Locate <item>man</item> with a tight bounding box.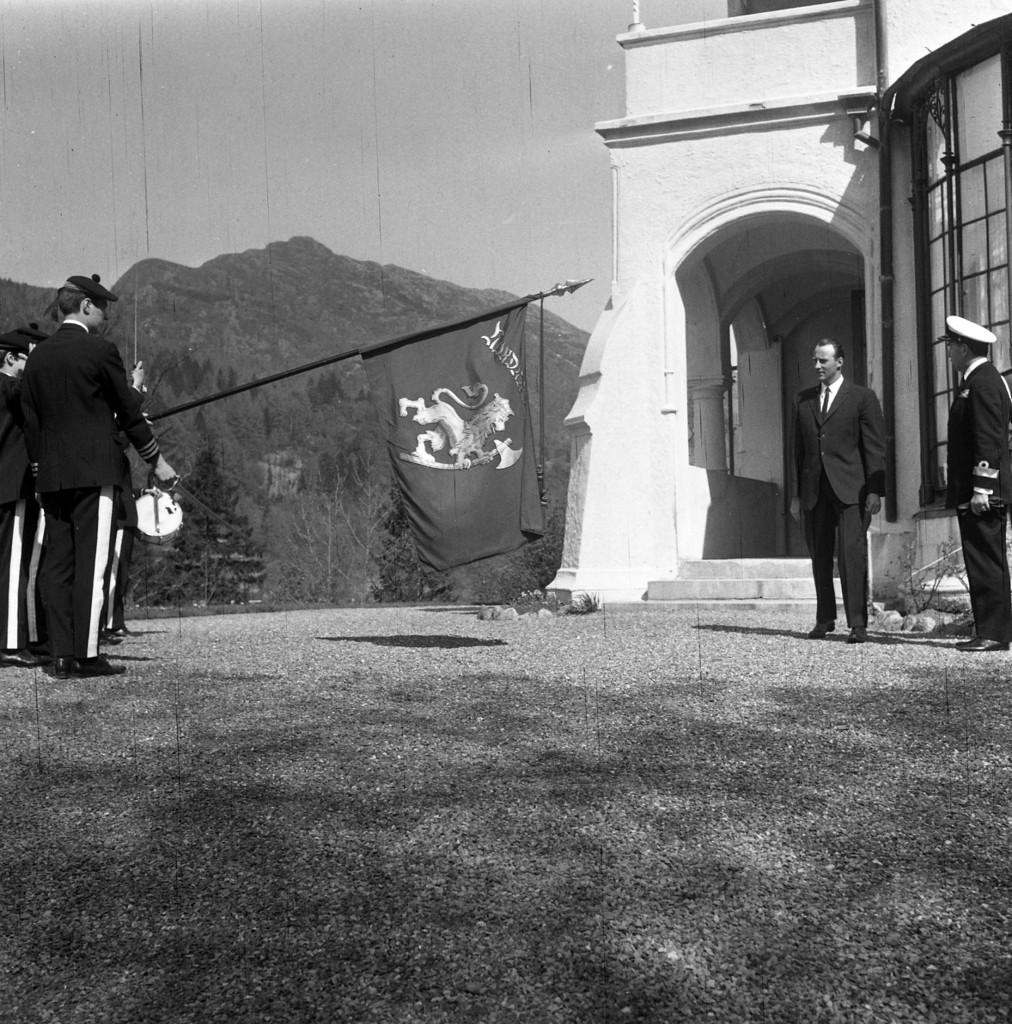
{"left": 787, "top": 333, "right": 885, "bottom": 645}.
